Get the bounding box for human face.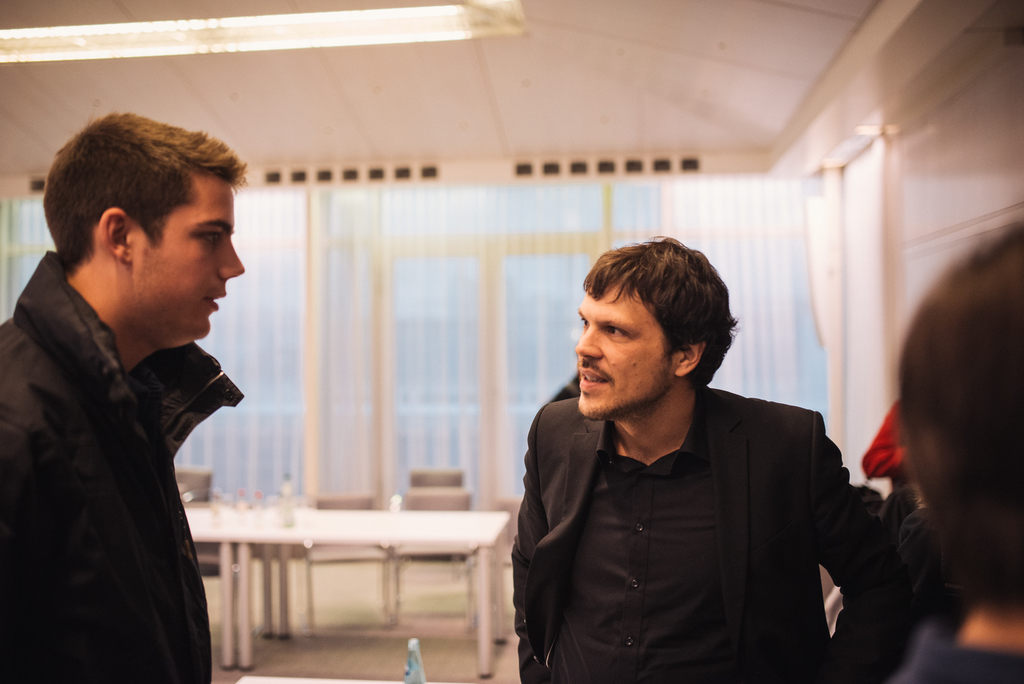
bbox=[573, 284, 670, 418].
